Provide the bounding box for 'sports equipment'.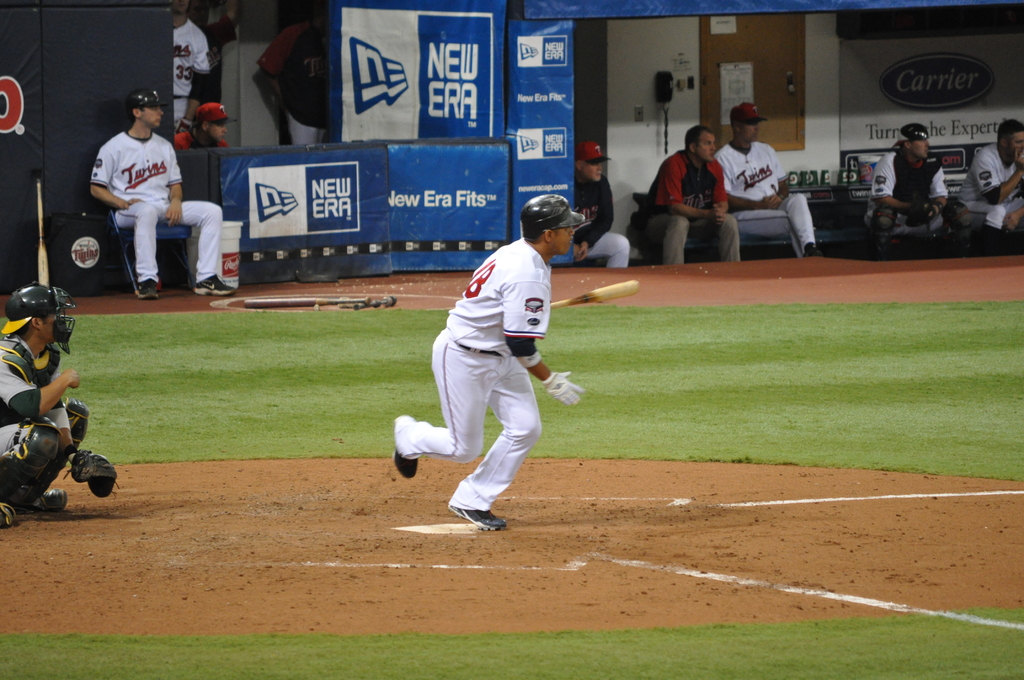
detection(0, 417, 61, 501).
